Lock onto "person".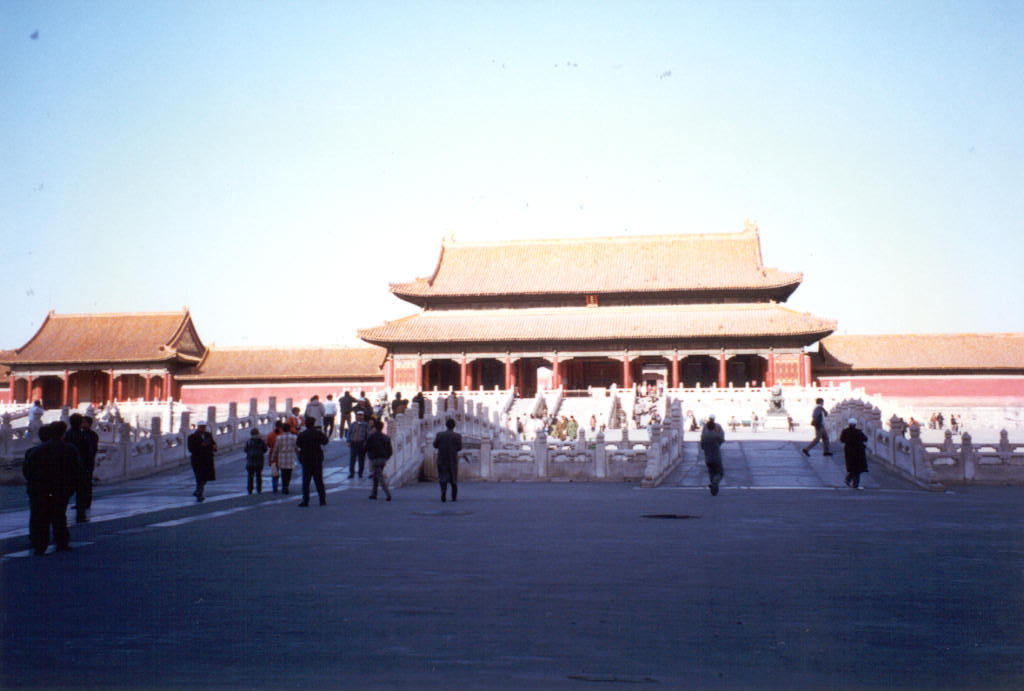
Locked: (left=694, top=410, right=728, bottom=501).
